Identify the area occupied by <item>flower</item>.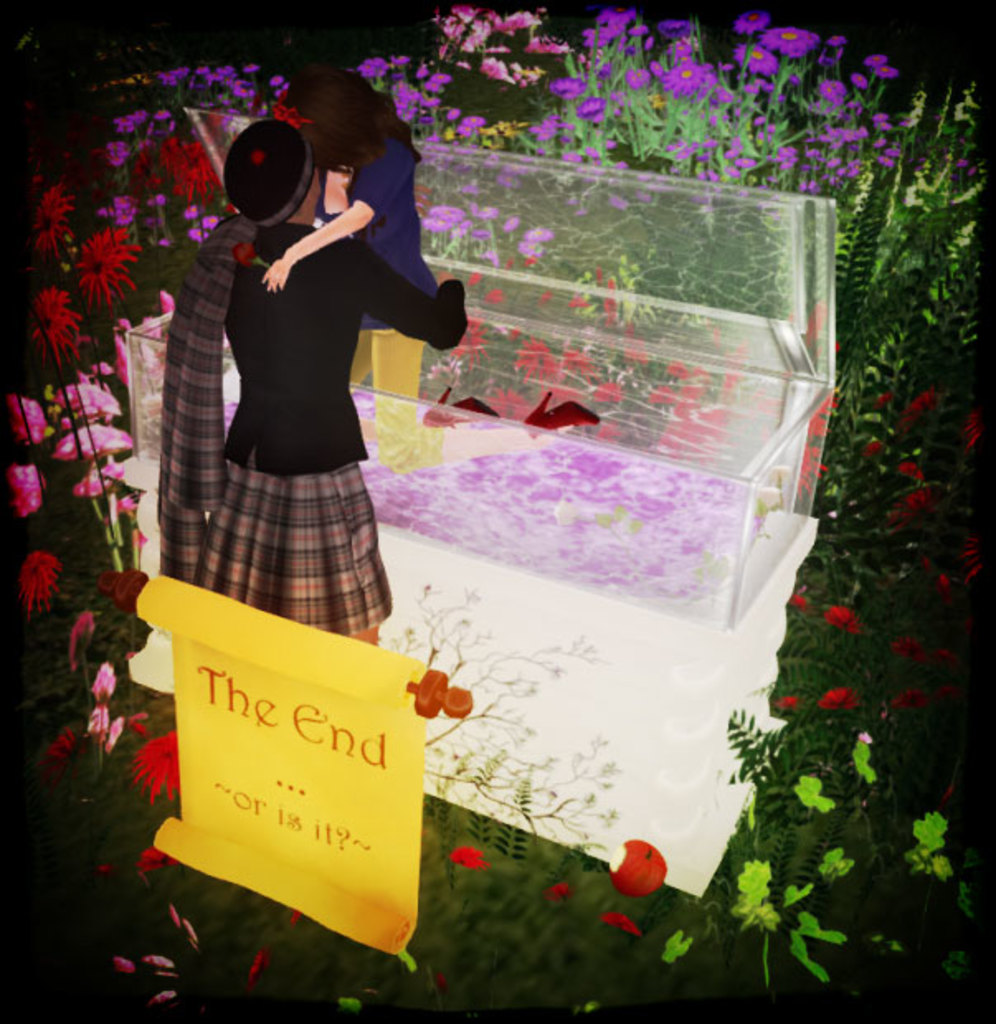
Area: Rect(71, 226, 144, 315).
